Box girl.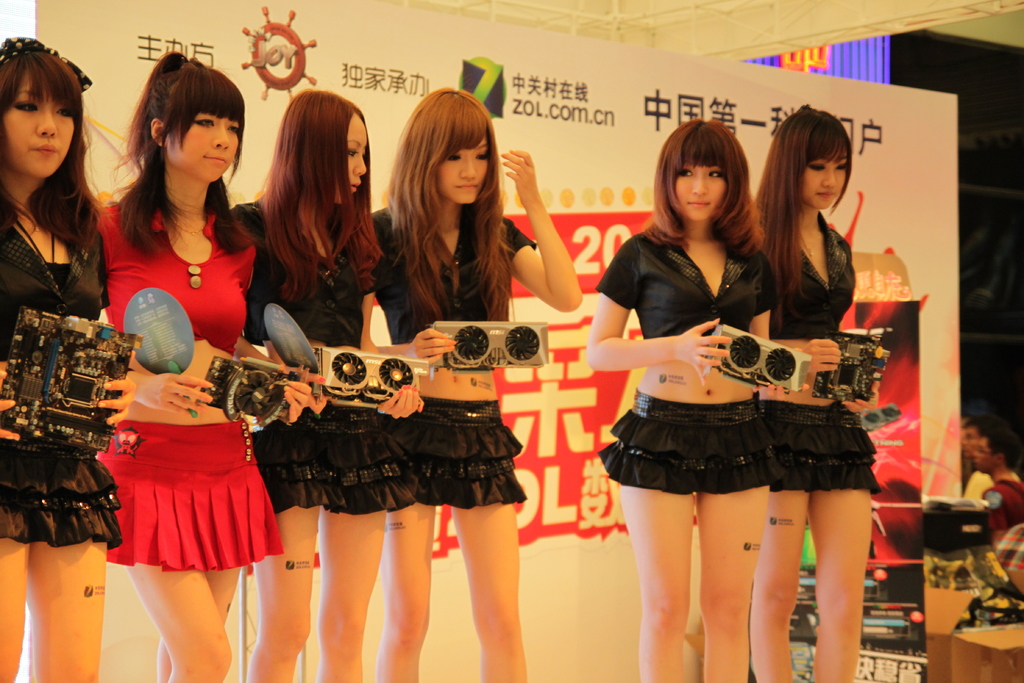
[x1=93, y1=53, x2=312, y2=682].
